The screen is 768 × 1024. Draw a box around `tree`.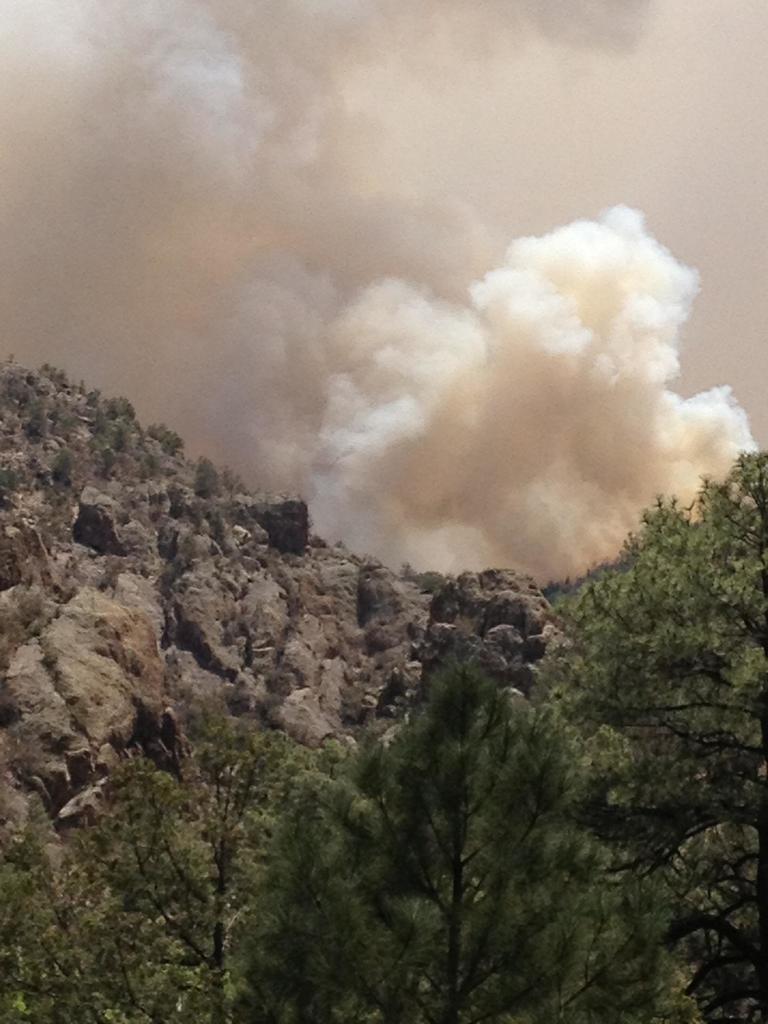
Rect(227, 641, 691, 1023).
